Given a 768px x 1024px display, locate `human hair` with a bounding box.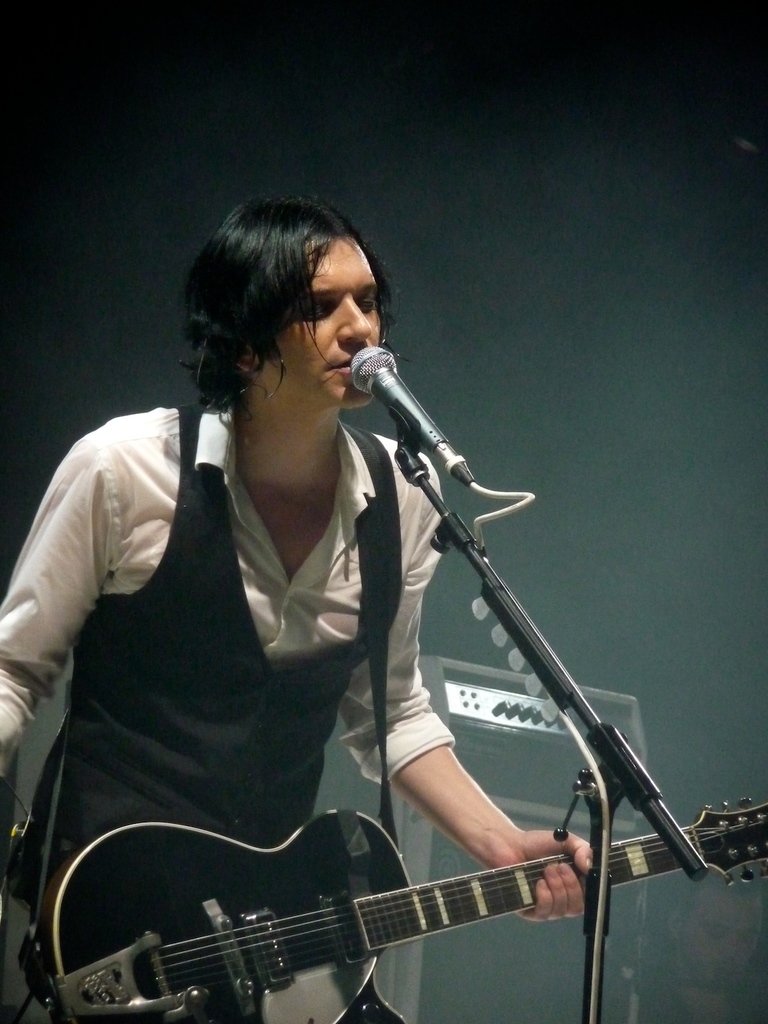
Located: x1=186 y1=169 x2=388 y2=416.
